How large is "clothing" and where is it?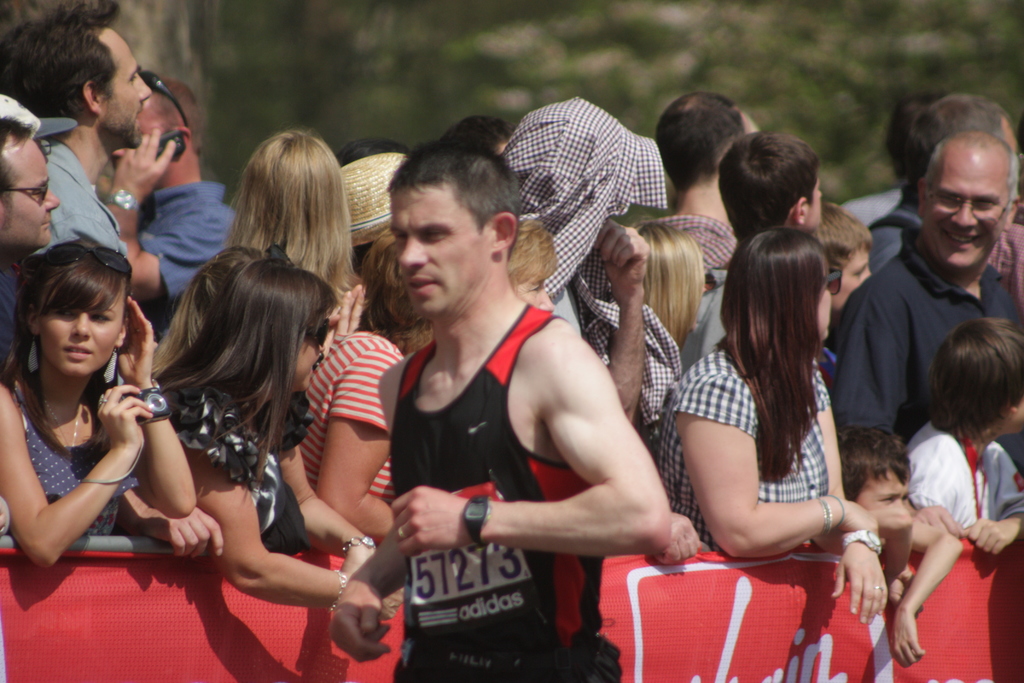
Bounding box: 868,205,928,274.
